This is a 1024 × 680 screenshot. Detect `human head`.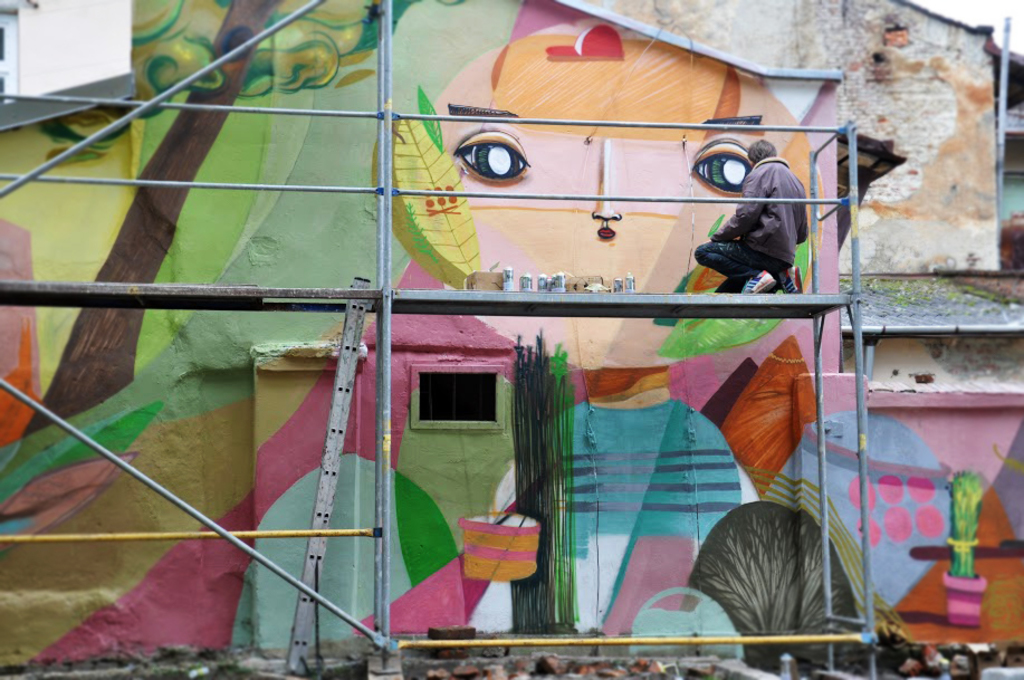
box(744, 133, 778, 162).
